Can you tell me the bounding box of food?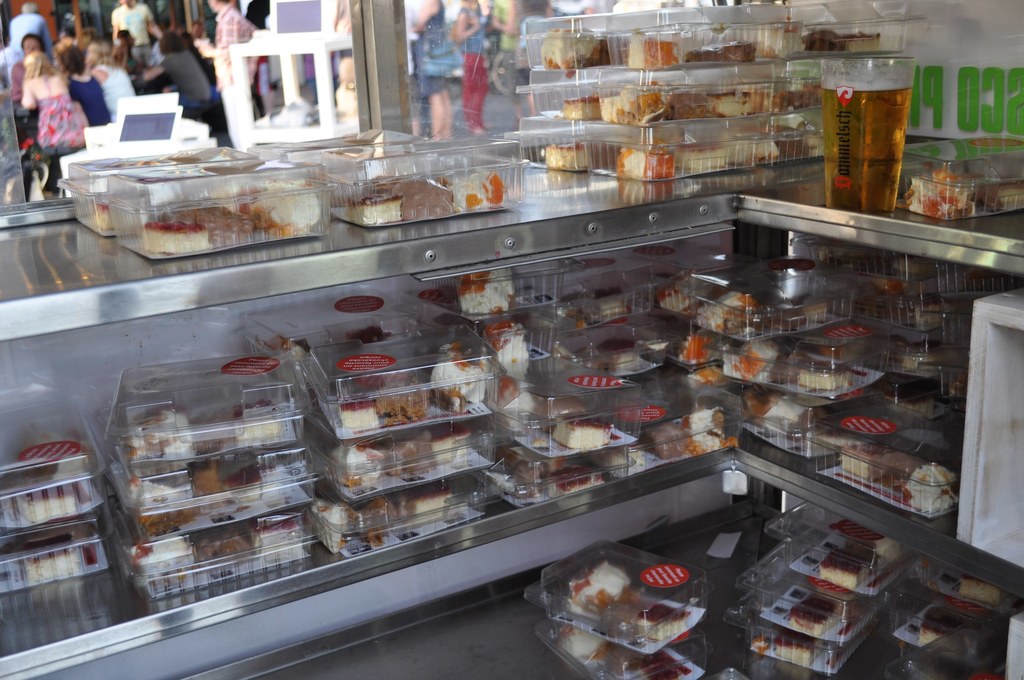
x1=360, y1=172, x2=402, y2=197.
